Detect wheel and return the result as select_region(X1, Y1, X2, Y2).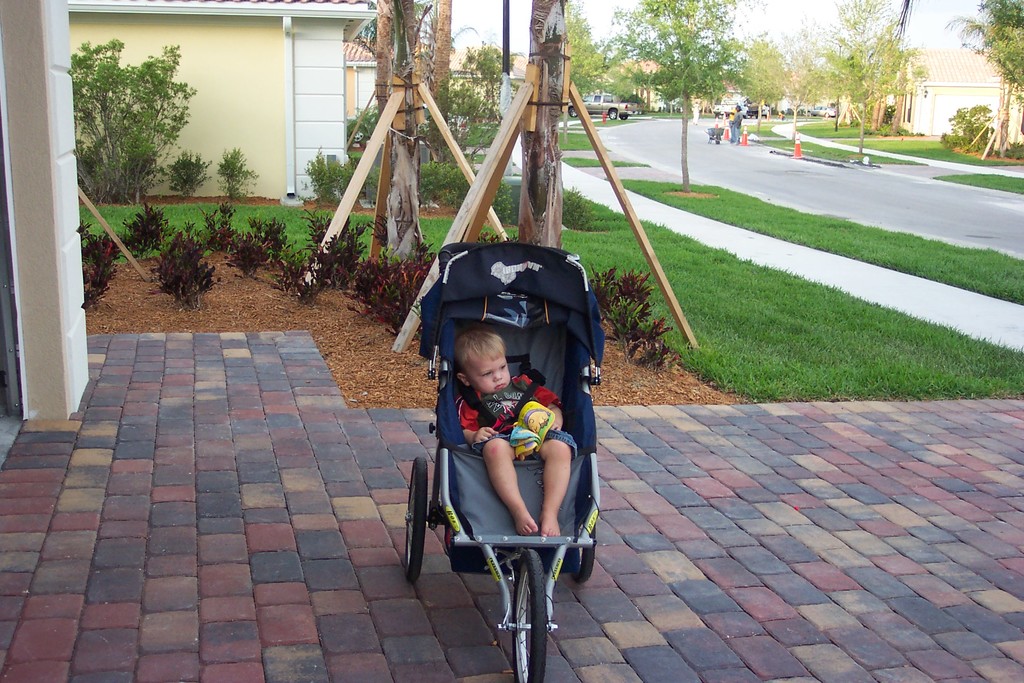
select_region(572, 520, 594, 587).
